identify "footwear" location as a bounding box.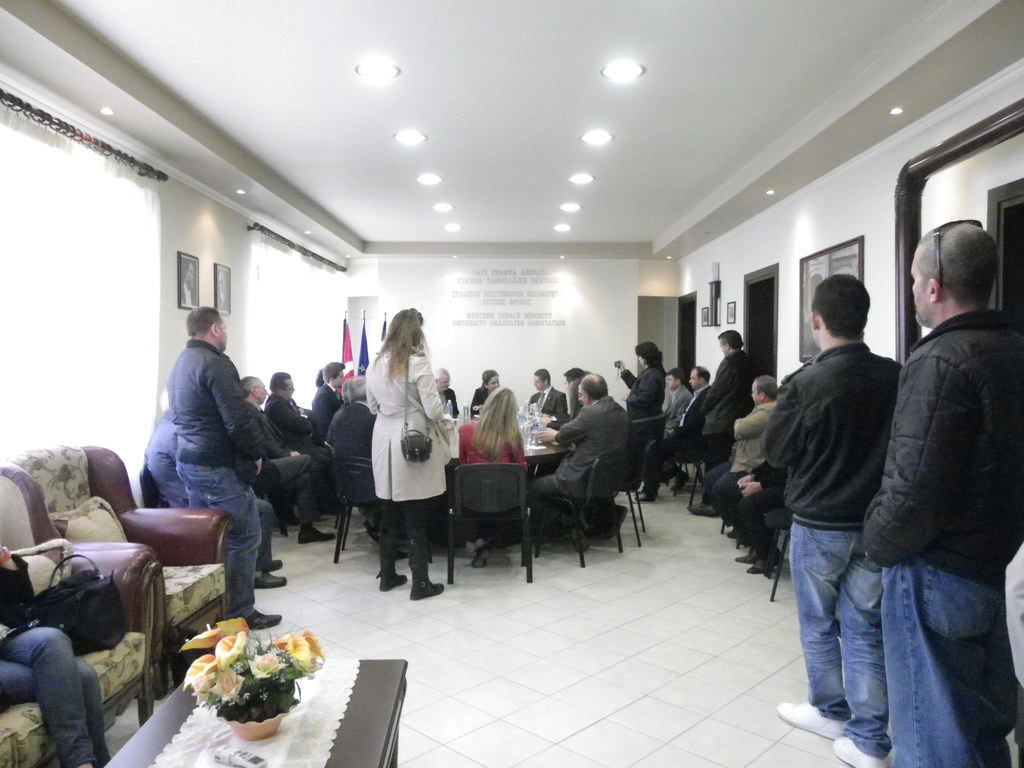
686, 500, 717, 516.
